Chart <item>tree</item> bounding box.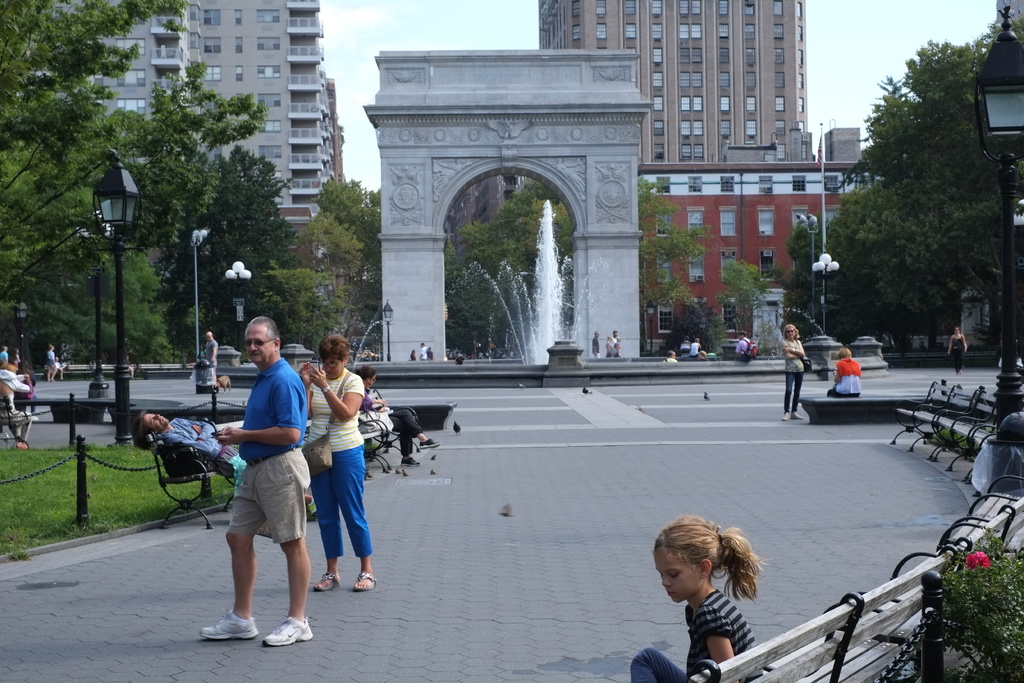
Charted: [left=257, top=262, right=337, bottom=341].
